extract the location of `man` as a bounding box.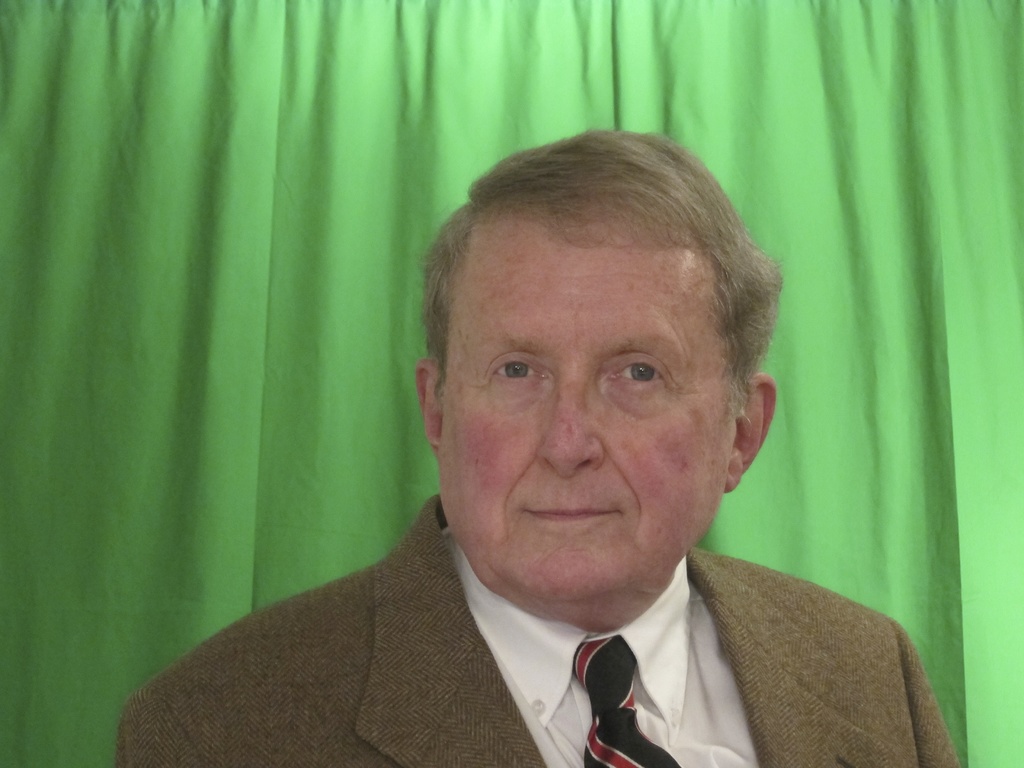
rect(113, 126, 972, 753).
